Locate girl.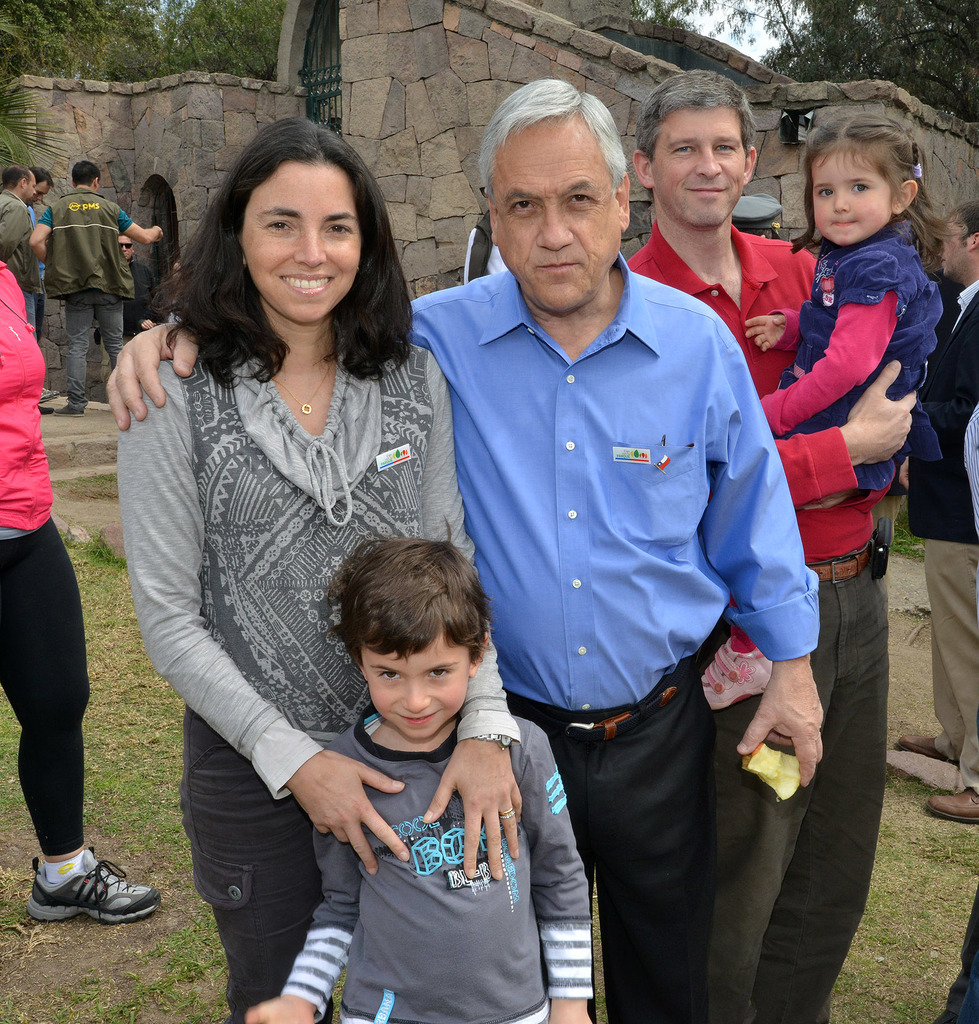
Bounding box: 118, 120, 522, 1023.
